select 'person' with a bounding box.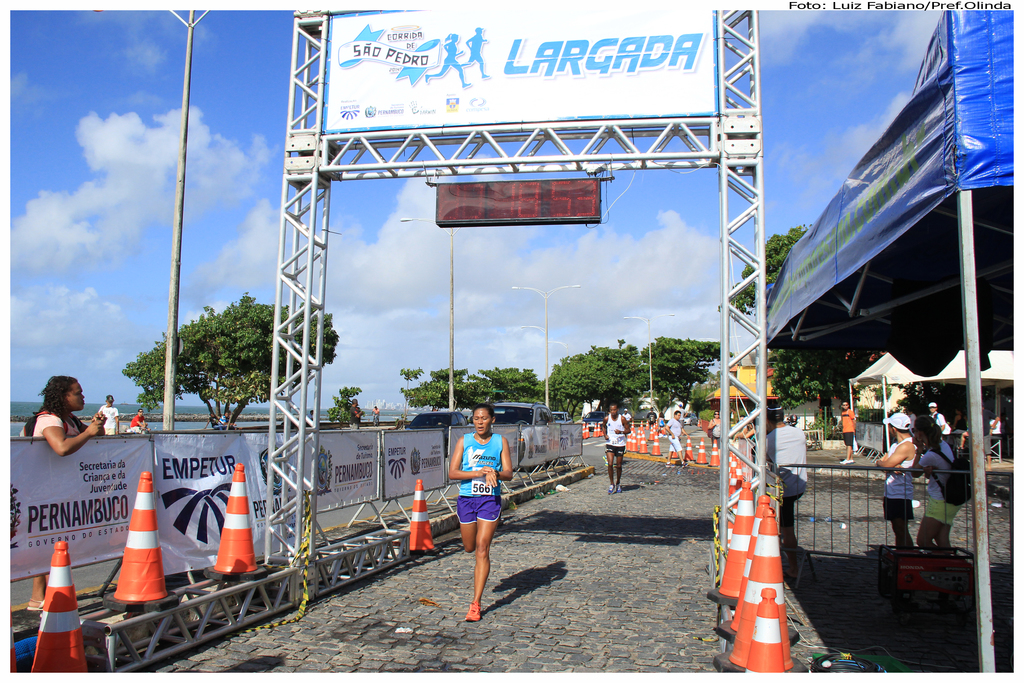
[732,411,757,440].
